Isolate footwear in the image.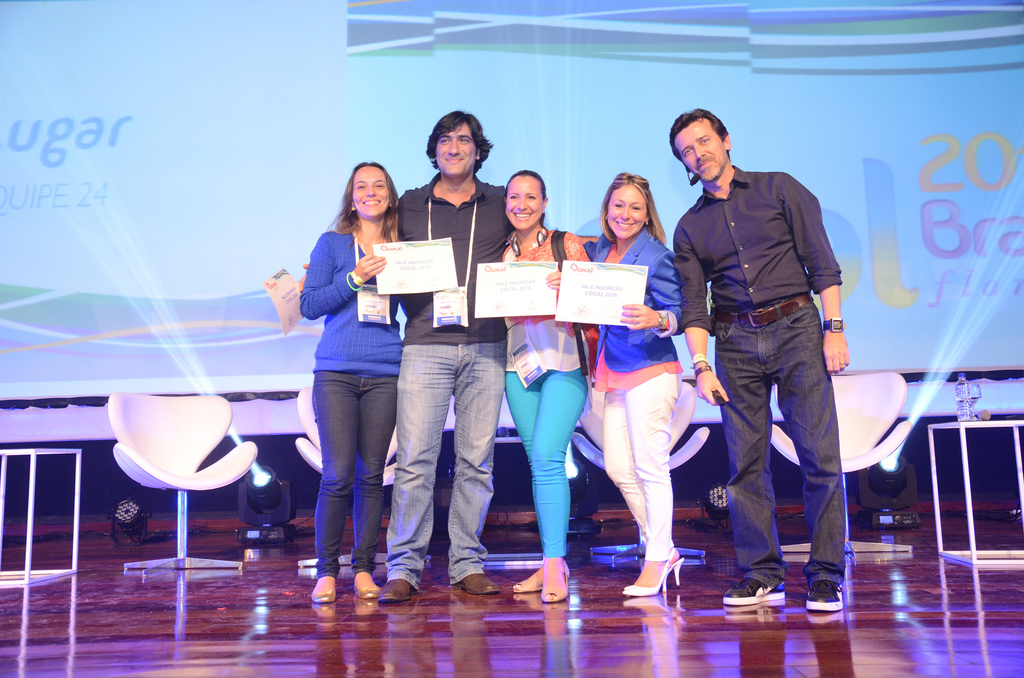
Isolated region: crop(308, 580, 334, 606).
